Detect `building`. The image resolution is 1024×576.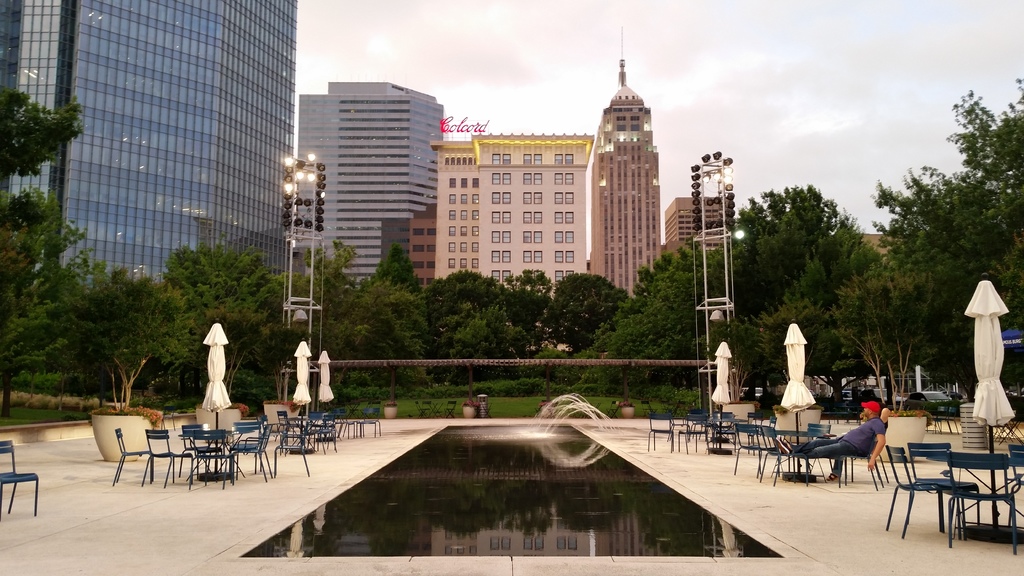
select_region(435, 132, 591, 303).
